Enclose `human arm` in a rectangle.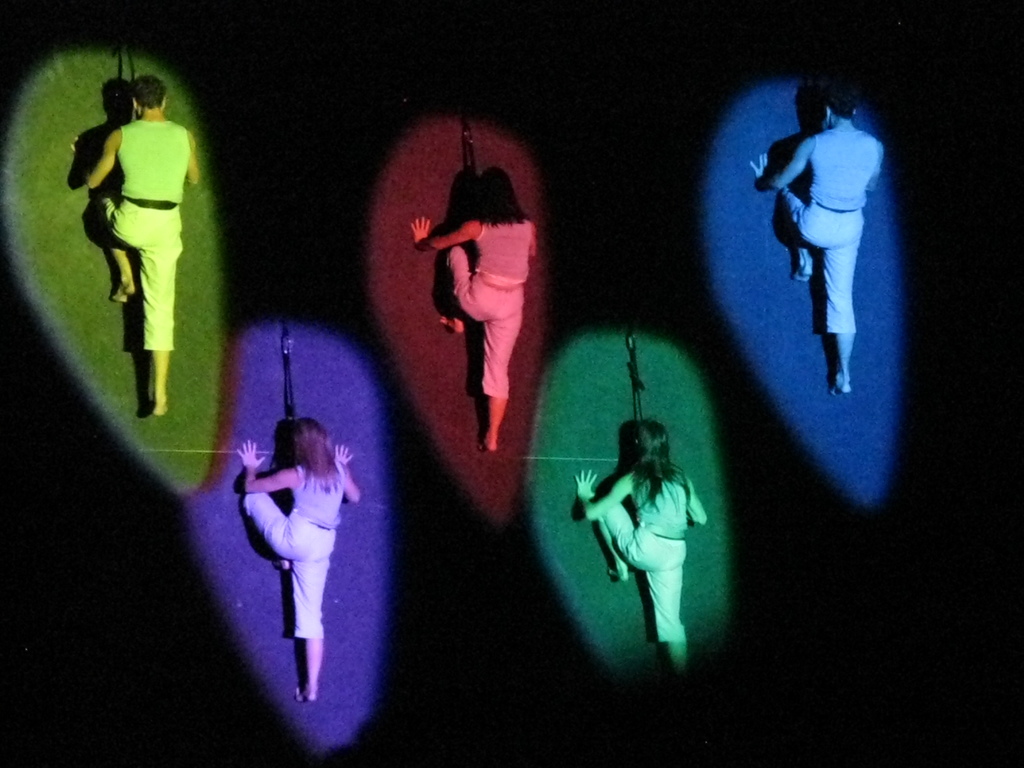
(234,436,294,495).
